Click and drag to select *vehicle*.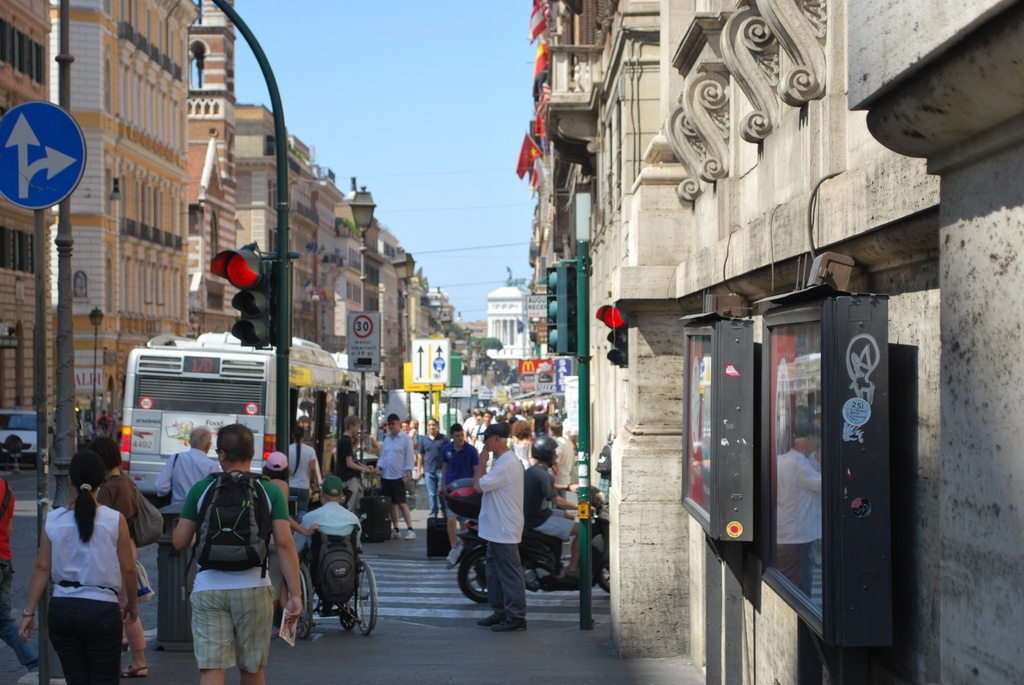
Selection: (116,331,381,519).
